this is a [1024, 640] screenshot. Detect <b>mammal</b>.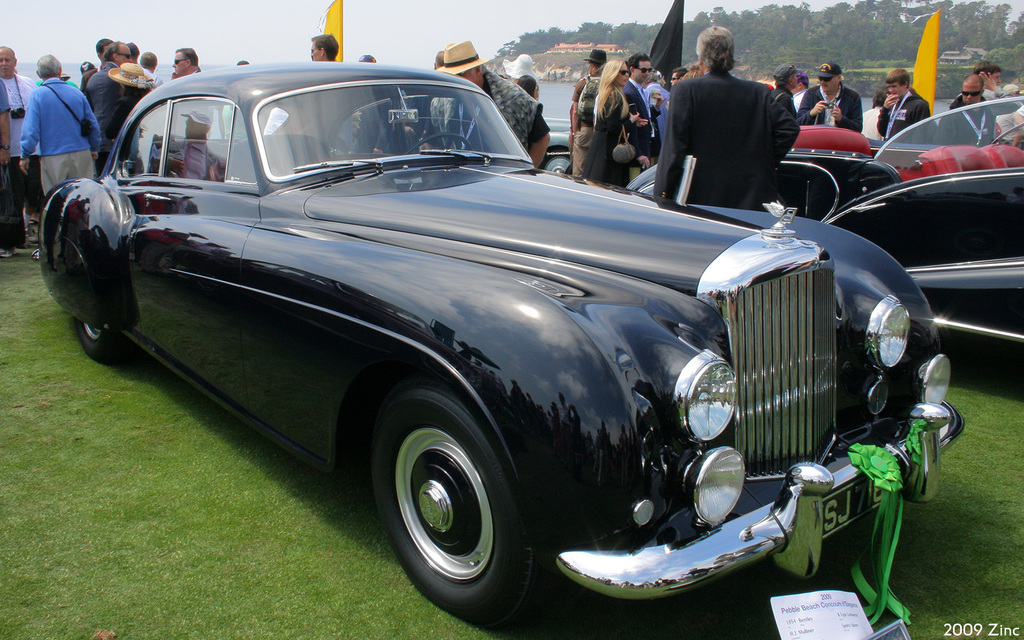
[left=651, top=22, right=796, bottom=216].
